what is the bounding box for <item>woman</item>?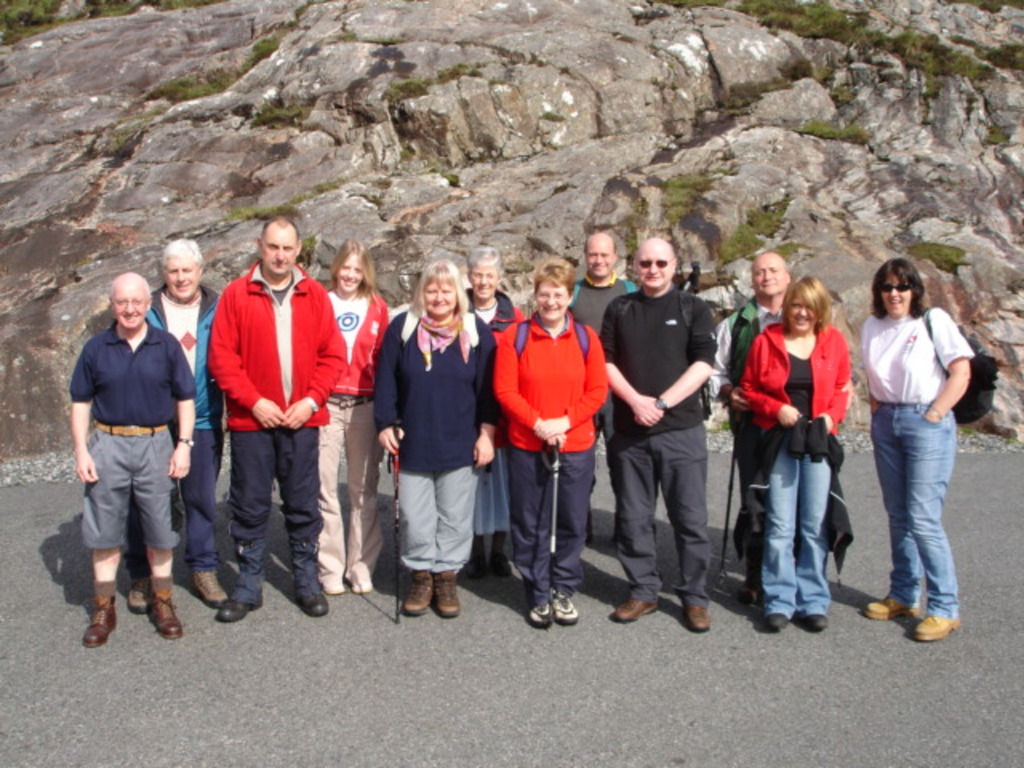
(left=376, top=259, right=504, bottom=624).
